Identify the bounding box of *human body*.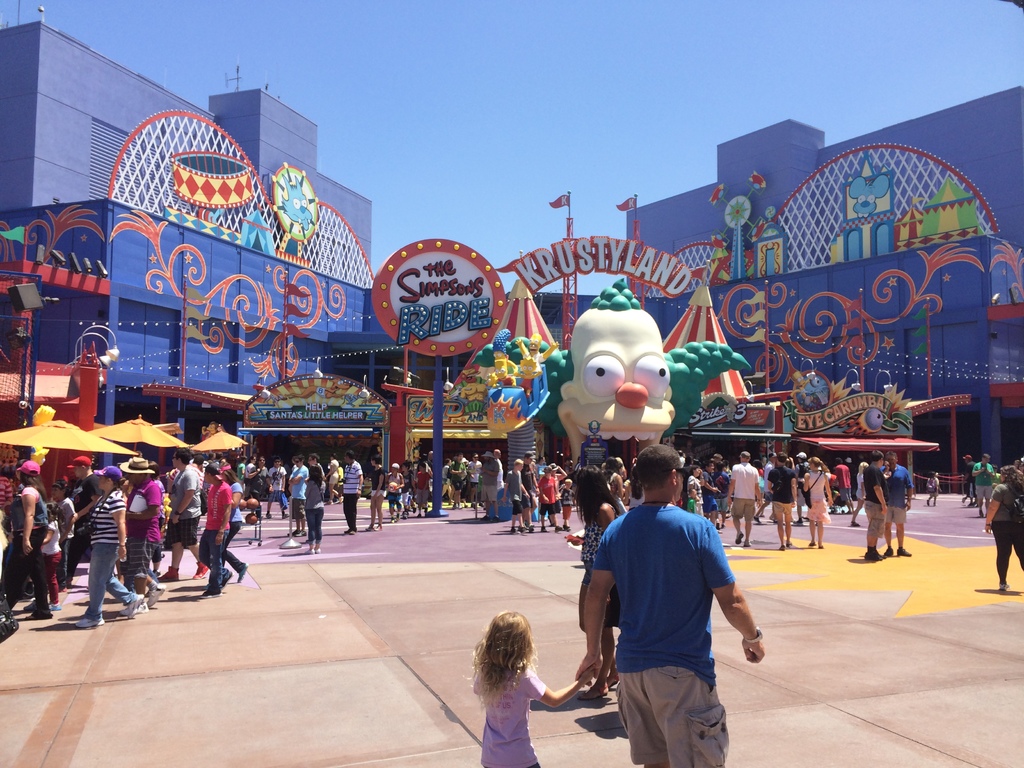
171:442:207:577.
